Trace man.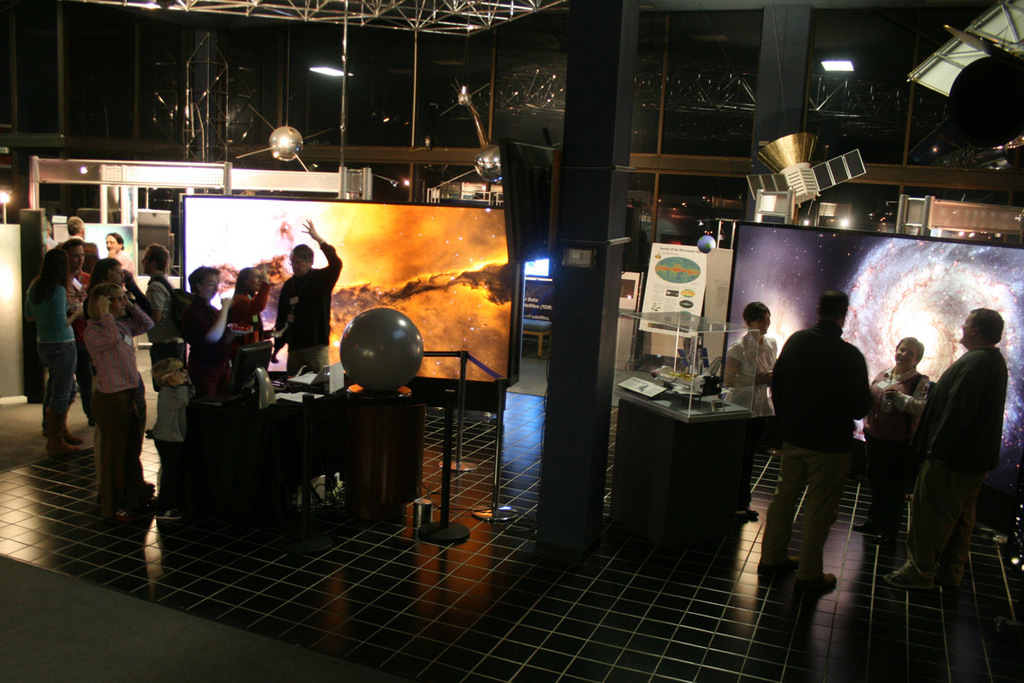
Traced to bbox=[61, 216, 99, 428].
